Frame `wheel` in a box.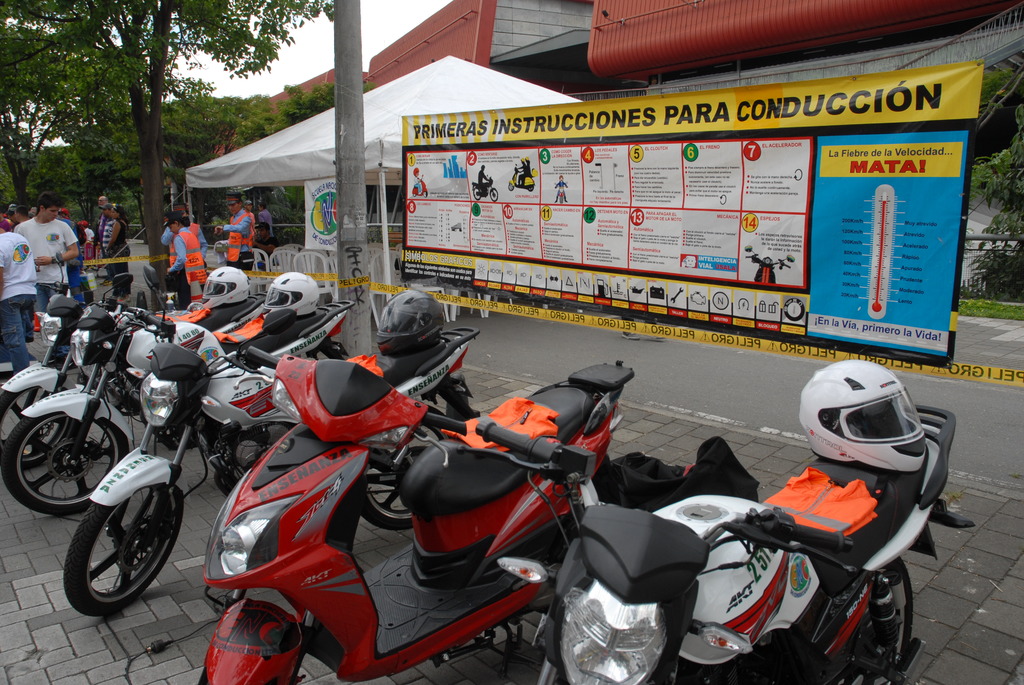
<box>843,558,911,684</box>.
